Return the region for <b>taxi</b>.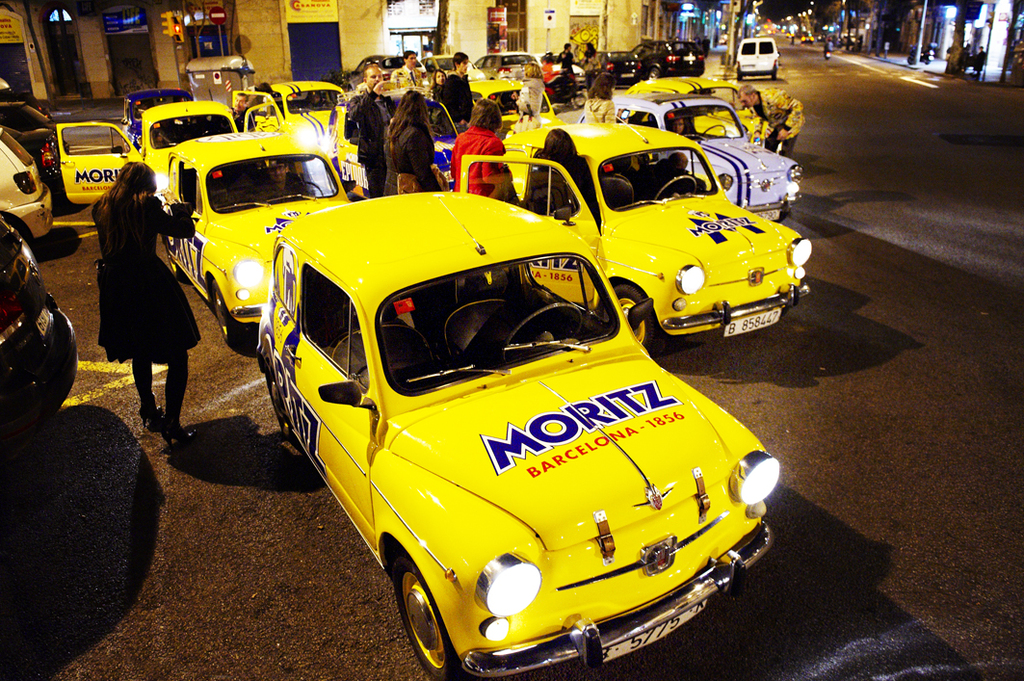
[221, 173, 763, 658].
